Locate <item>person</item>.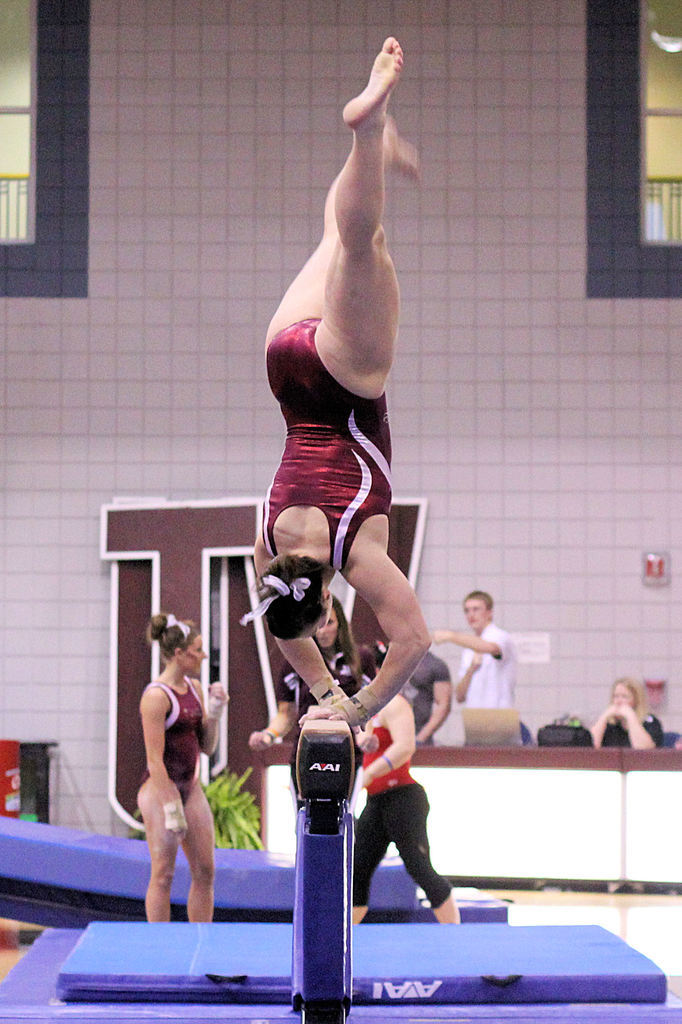
Bounding box: x1=137, y1=610, x2=228, y2=923.
